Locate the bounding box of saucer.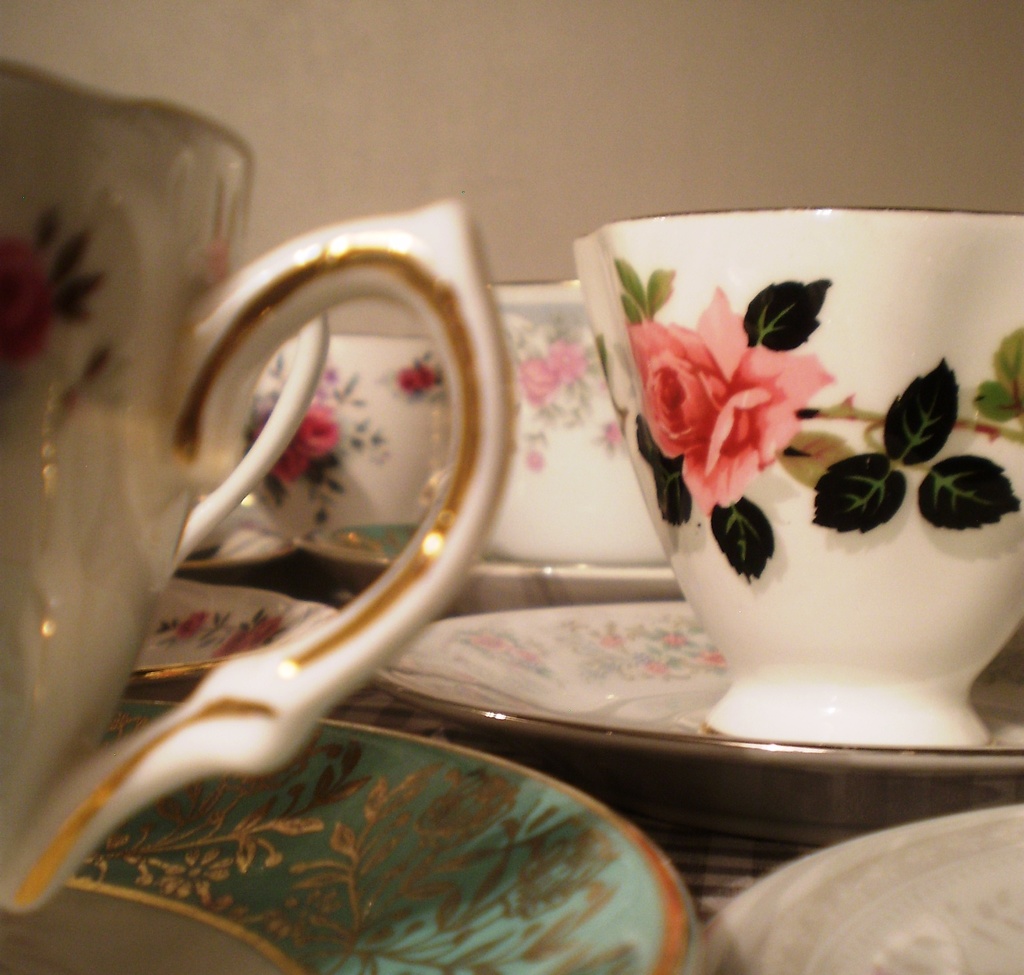
Bounding box: {"x1": 181, "y1": 506, "x2": 295, "y2": 568}.
